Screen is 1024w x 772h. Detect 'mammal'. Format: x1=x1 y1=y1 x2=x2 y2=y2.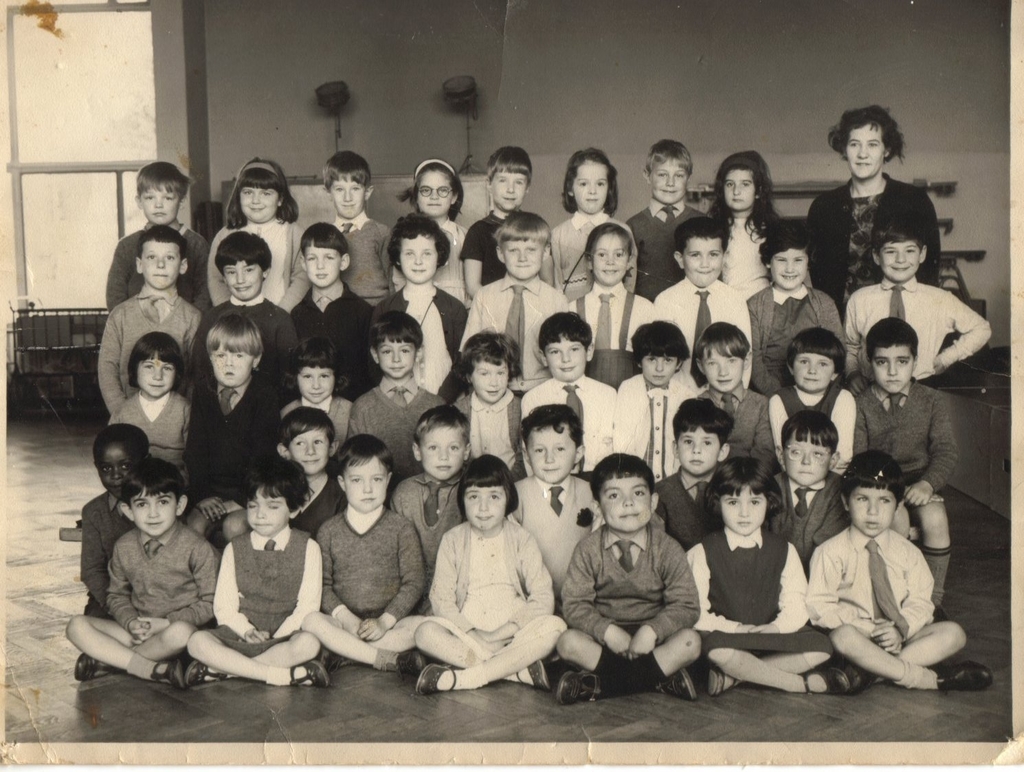
x1=803 y1=101 x2=941 y2=311.
